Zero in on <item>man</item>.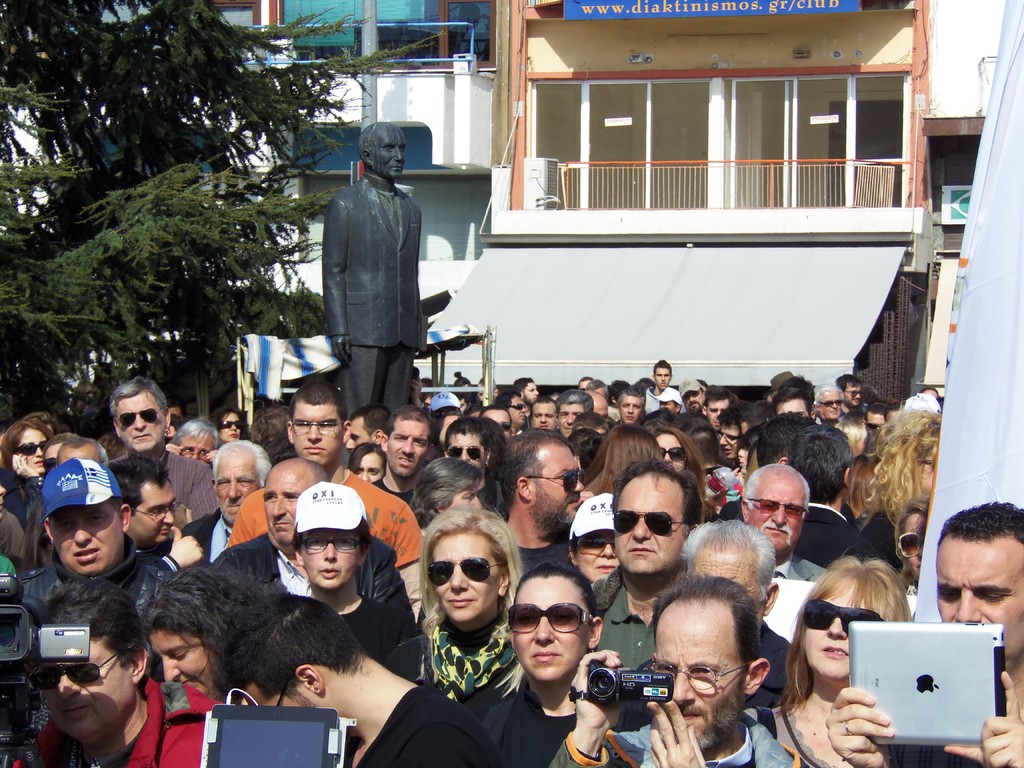
Zeroed in: 860, 403, 886, 438.
